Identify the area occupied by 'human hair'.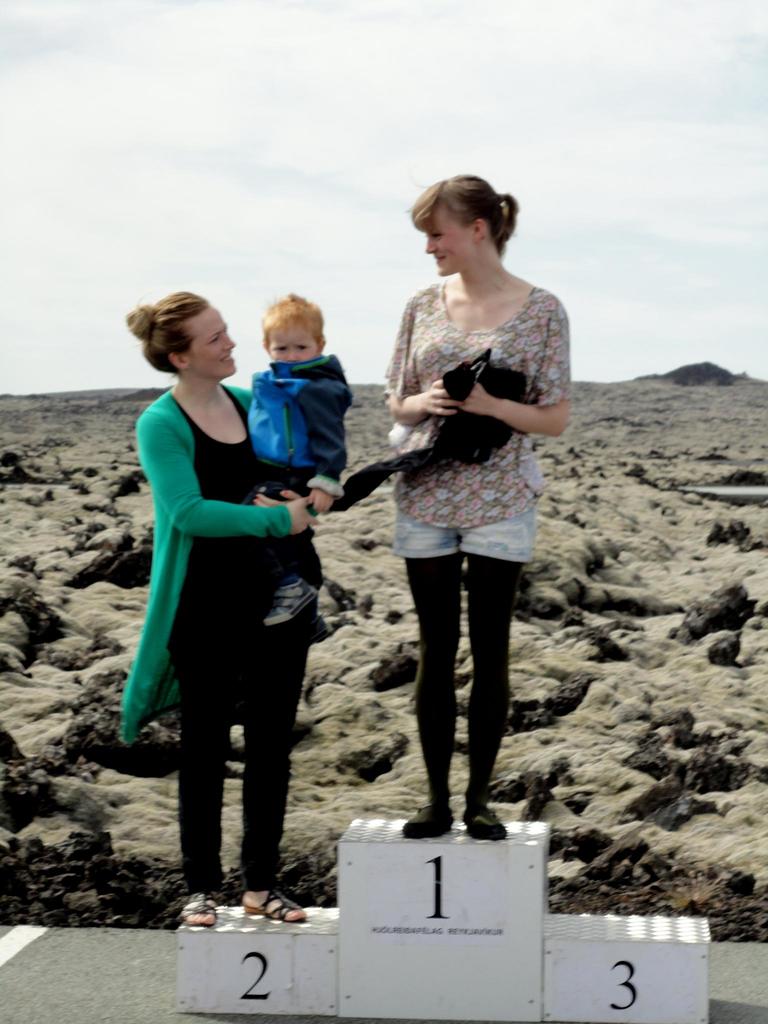
Area: <region>260, 289, 323, 351</region>.
